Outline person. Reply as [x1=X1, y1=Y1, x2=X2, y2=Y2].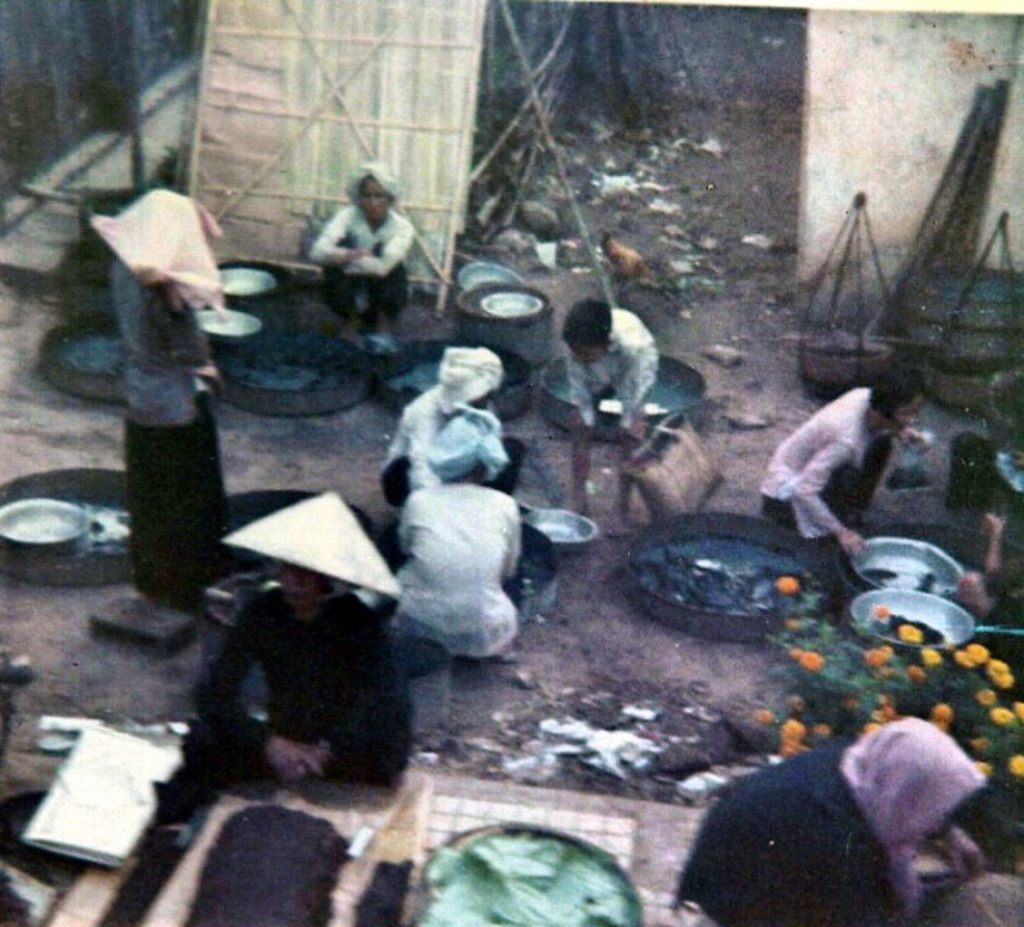
[x1=295, y1=149, x2=420, y2=323].
